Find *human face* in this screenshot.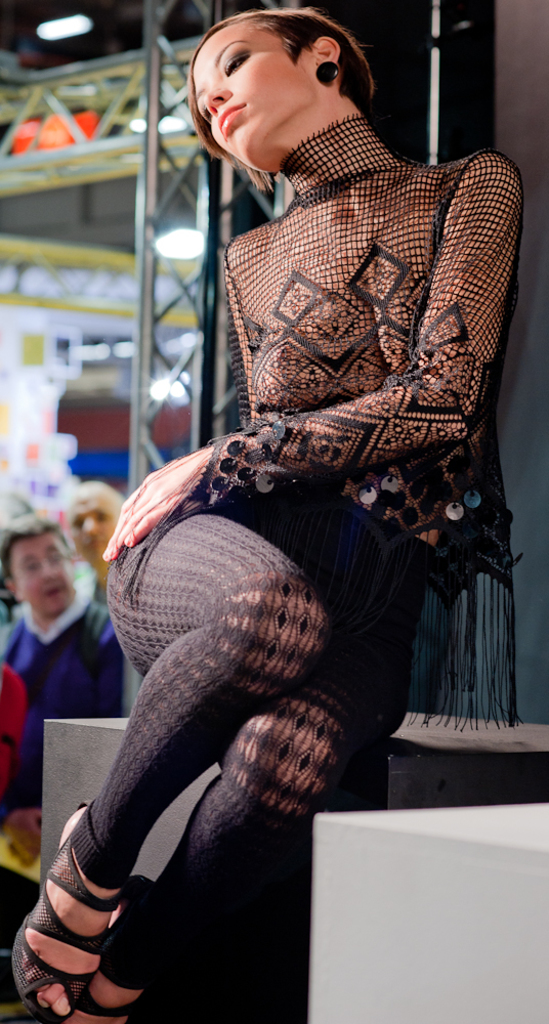
The bounding box for *human face* is 193, 25, 314, 172.
